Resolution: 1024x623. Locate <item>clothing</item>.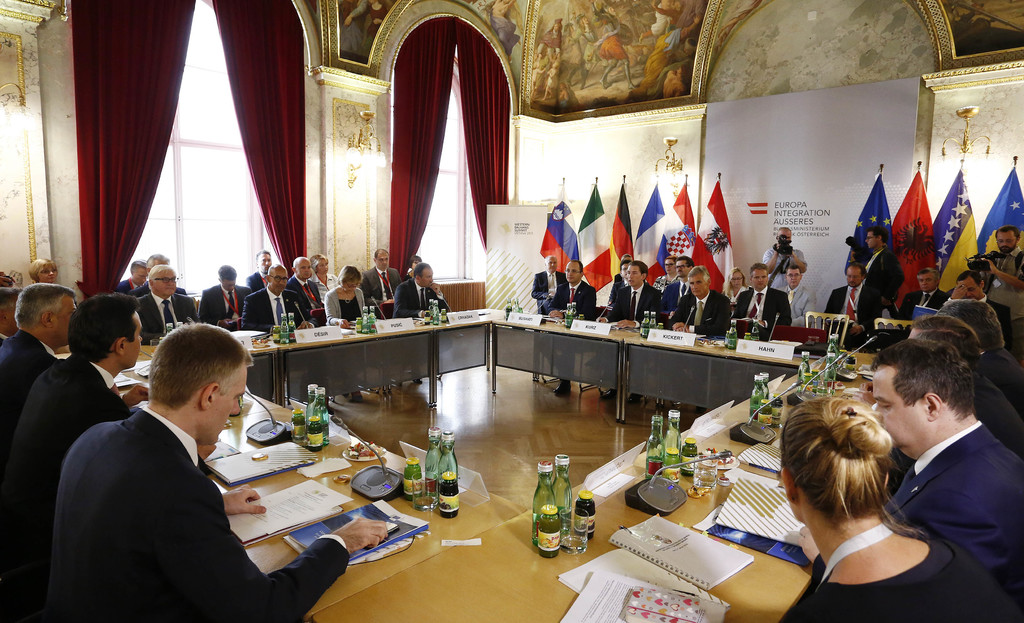
897/284/951/321.
